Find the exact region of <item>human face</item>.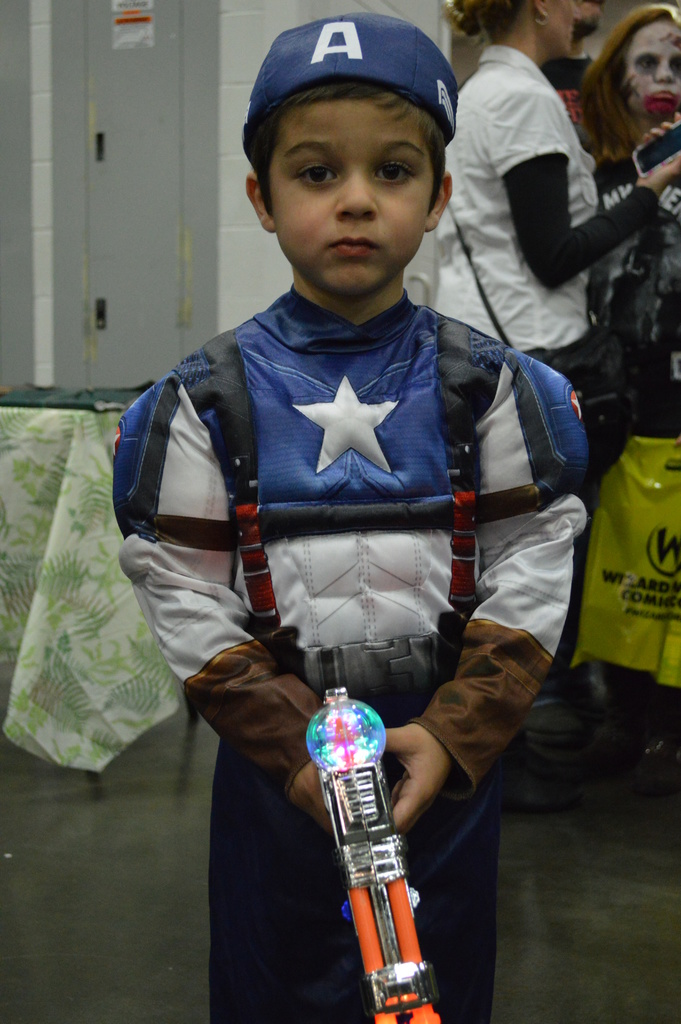
Exact region: box(259, 72, 447, 287).
